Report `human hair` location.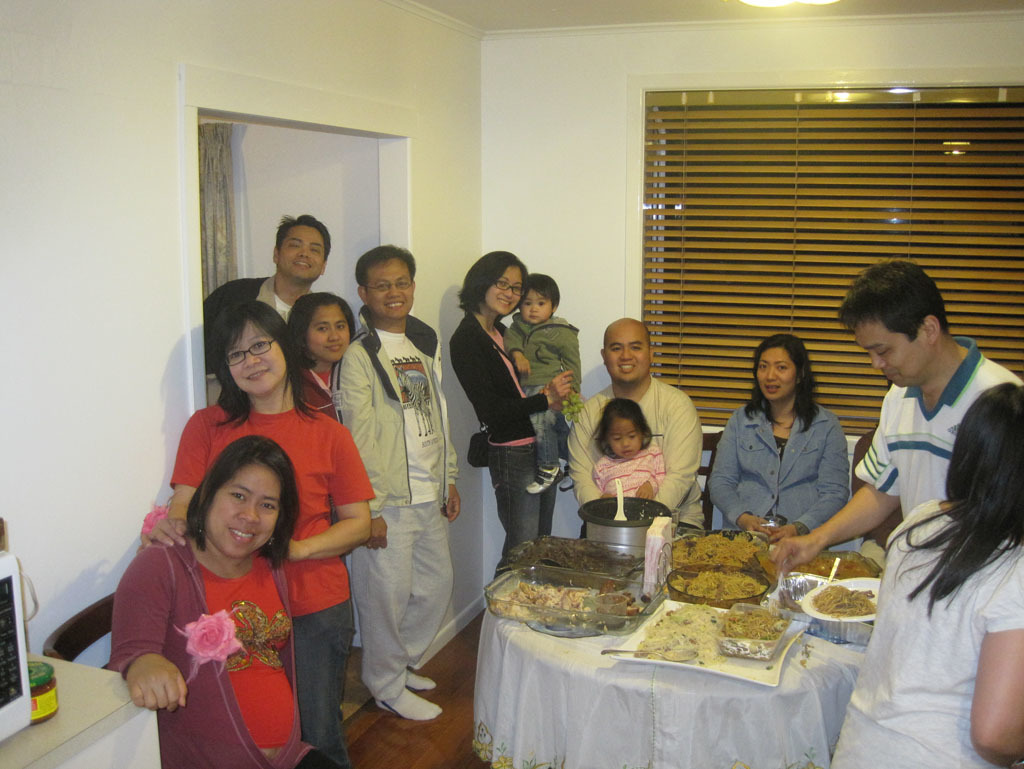
Report: detection(273, 210, 329, 262).
